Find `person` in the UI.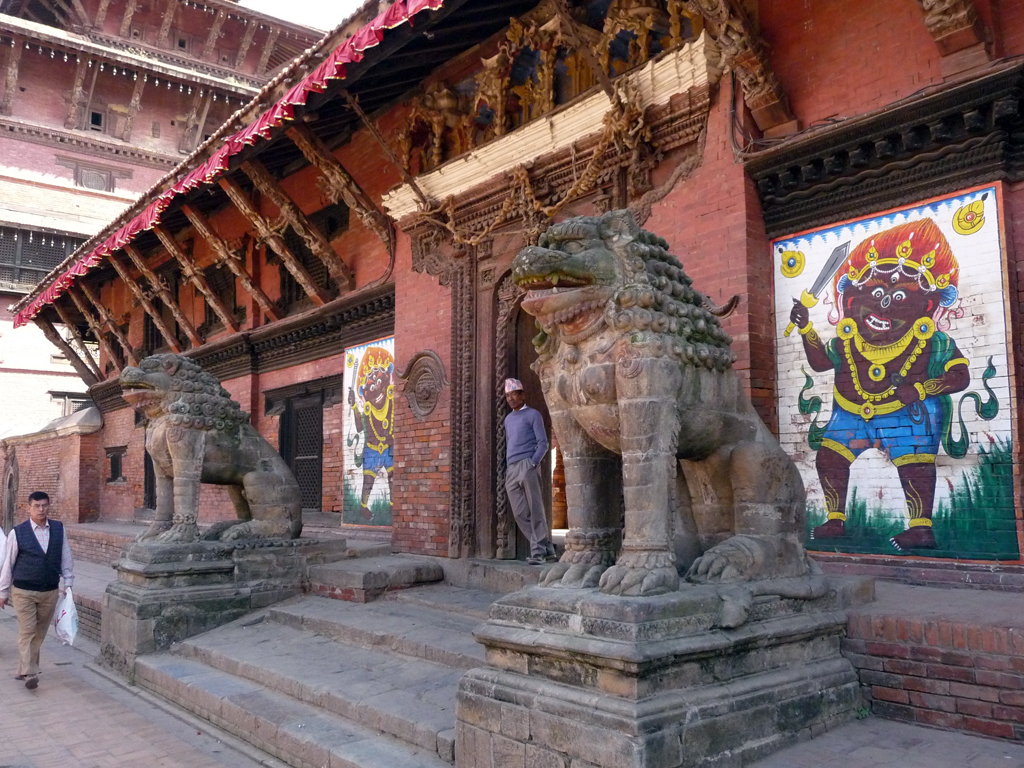
UI element at BBox(0, 491, 77, 683).
